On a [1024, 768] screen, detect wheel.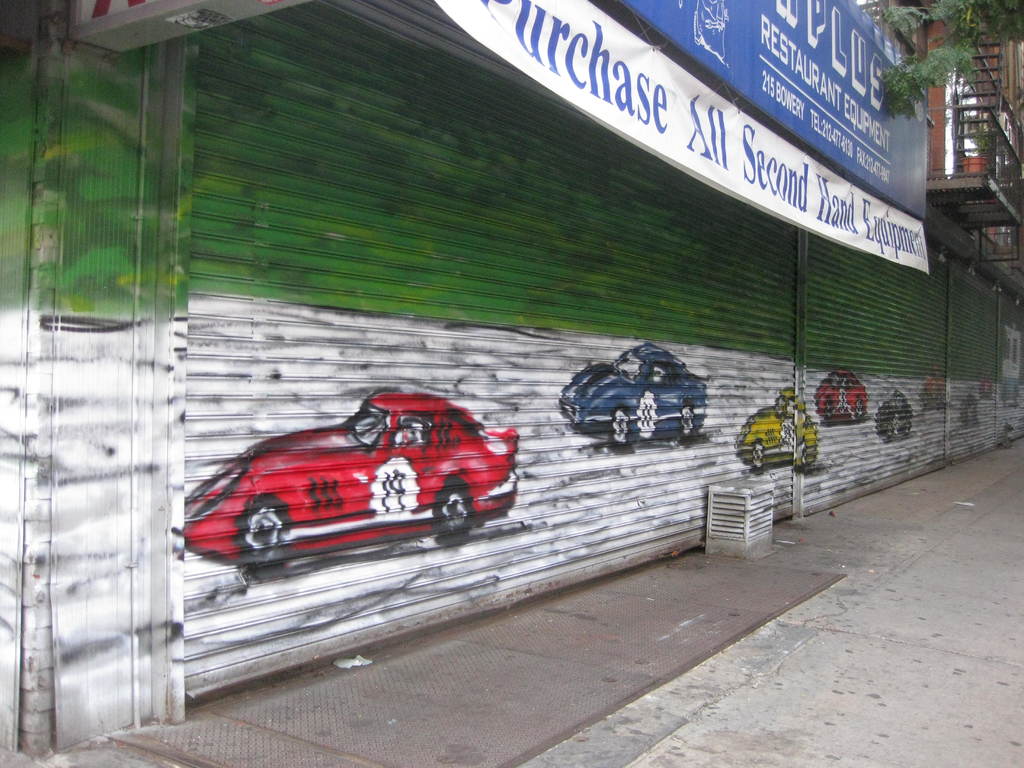
{"left": 434, "top": 479, "right": 477, "bottom": 532}.
